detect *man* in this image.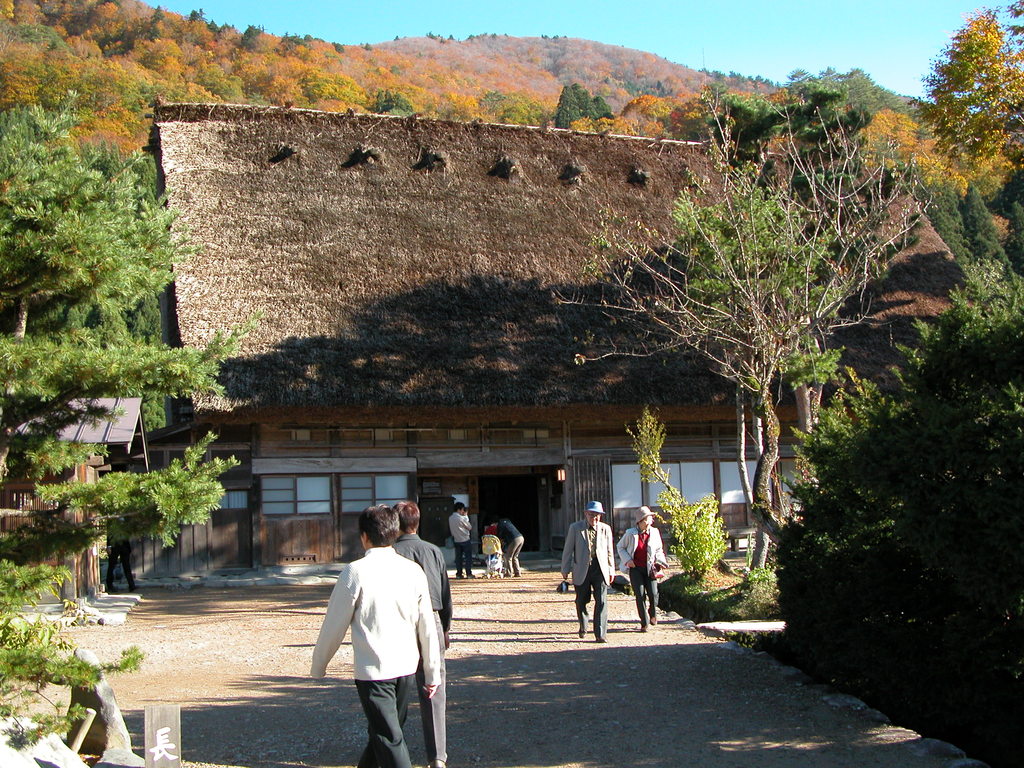
Detection: x1=556, y1=498, x2=624, y2=650.
